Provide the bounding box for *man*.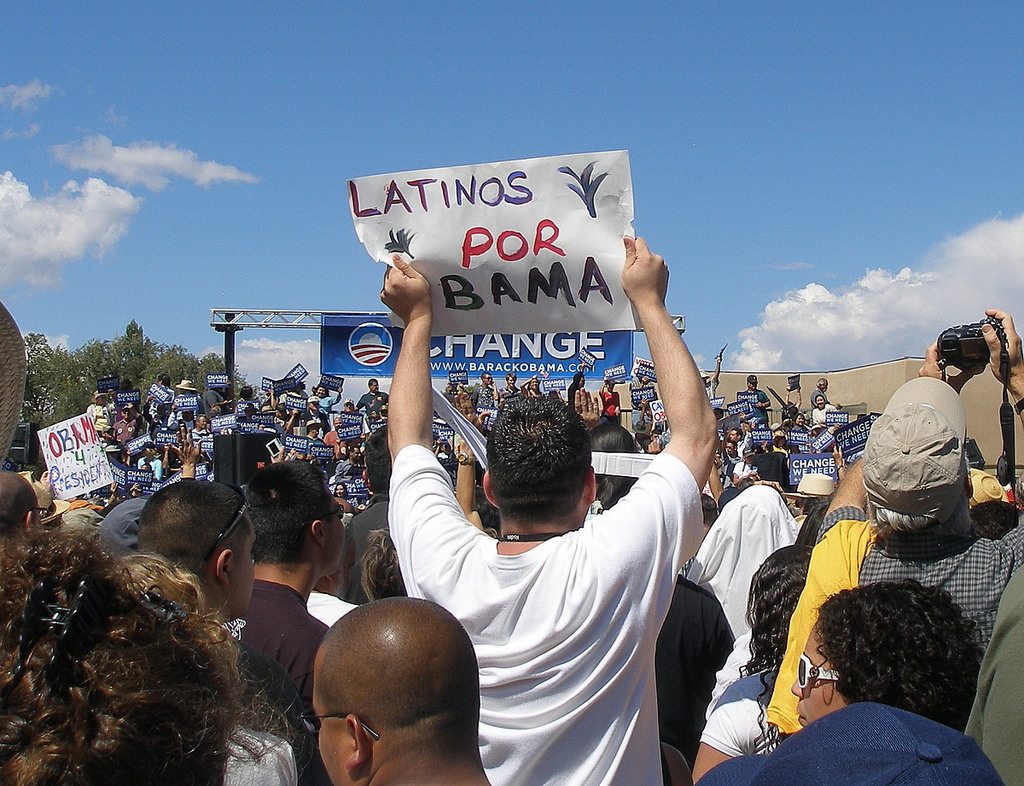
pyautogui.locateOnScreen(381, 233, 721, 785).
